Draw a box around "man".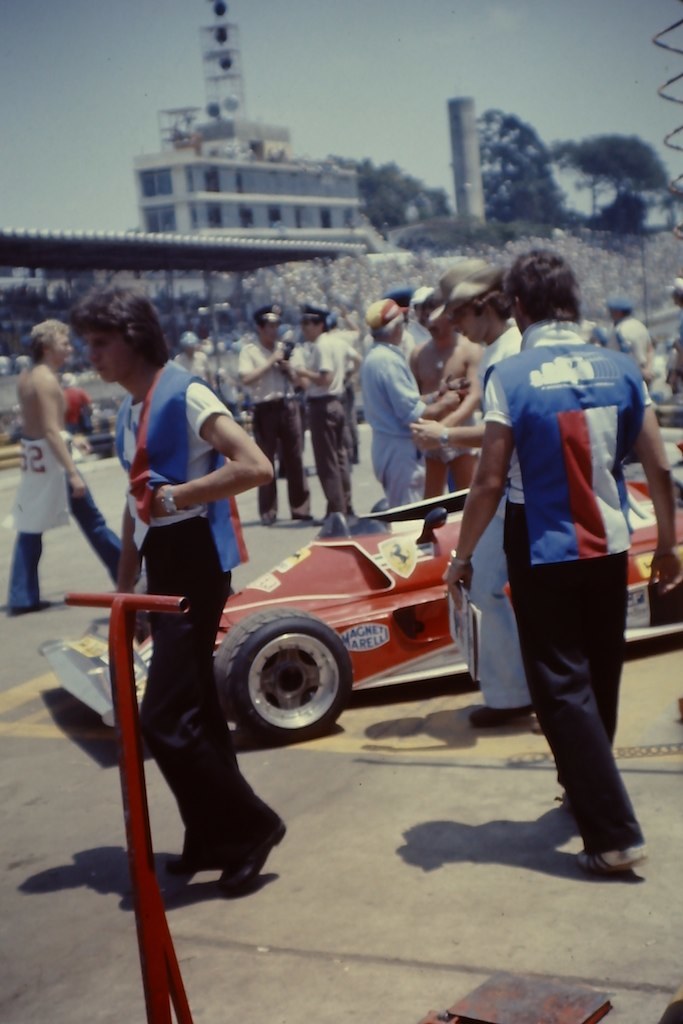
(x1=171, y1=328, x2=212, y2=391).
